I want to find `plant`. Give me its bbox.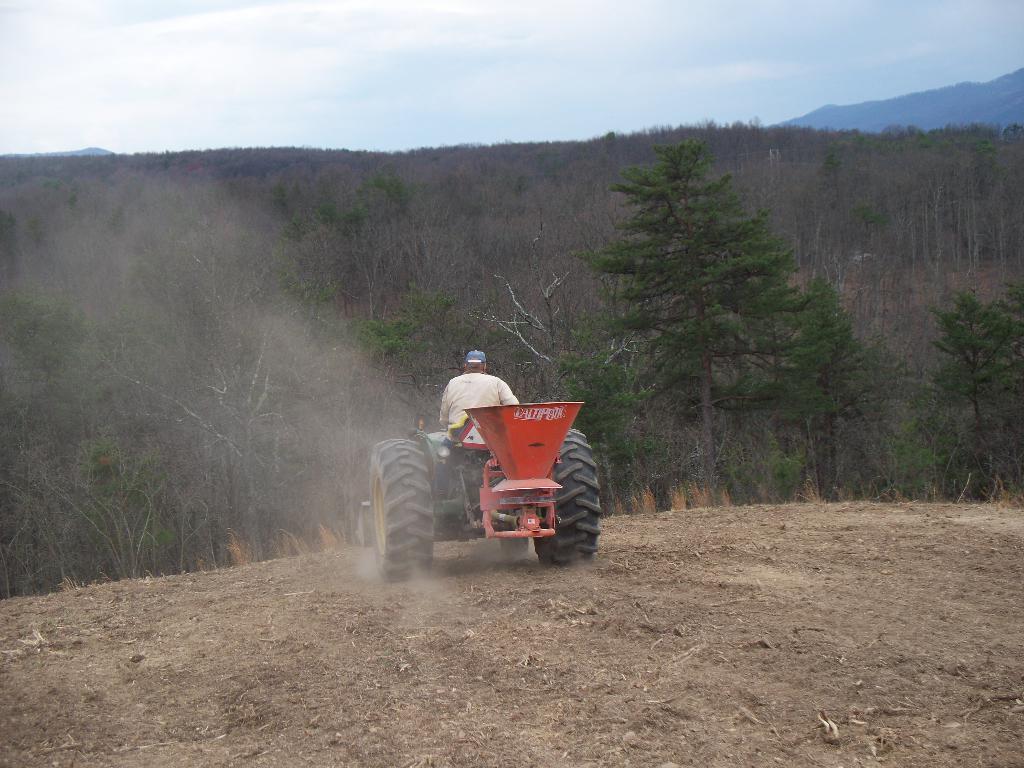
[left=688, top=478, right=713, bottom=509].
